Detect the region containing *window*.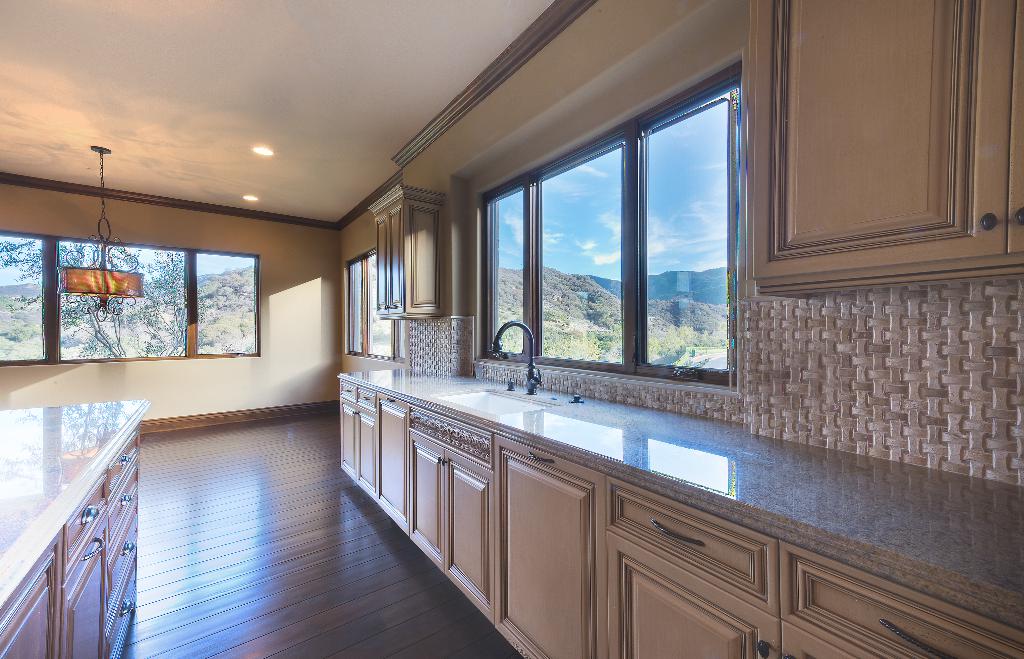
0/229/257/362.
